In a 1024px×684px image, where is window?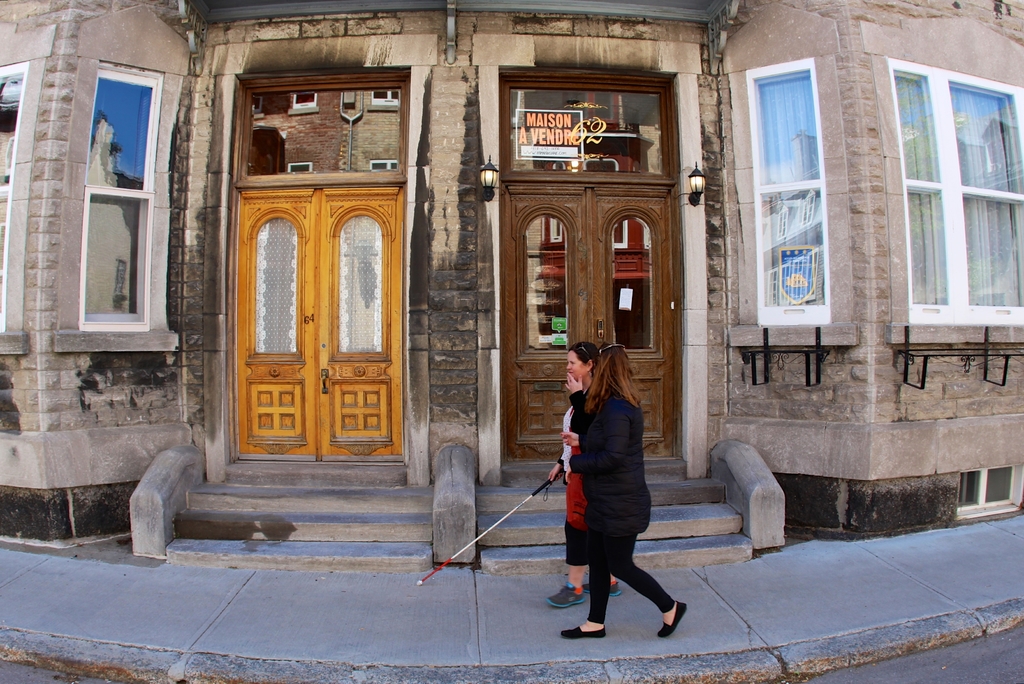
[left=0, top=61, right=31, bottom=360].
